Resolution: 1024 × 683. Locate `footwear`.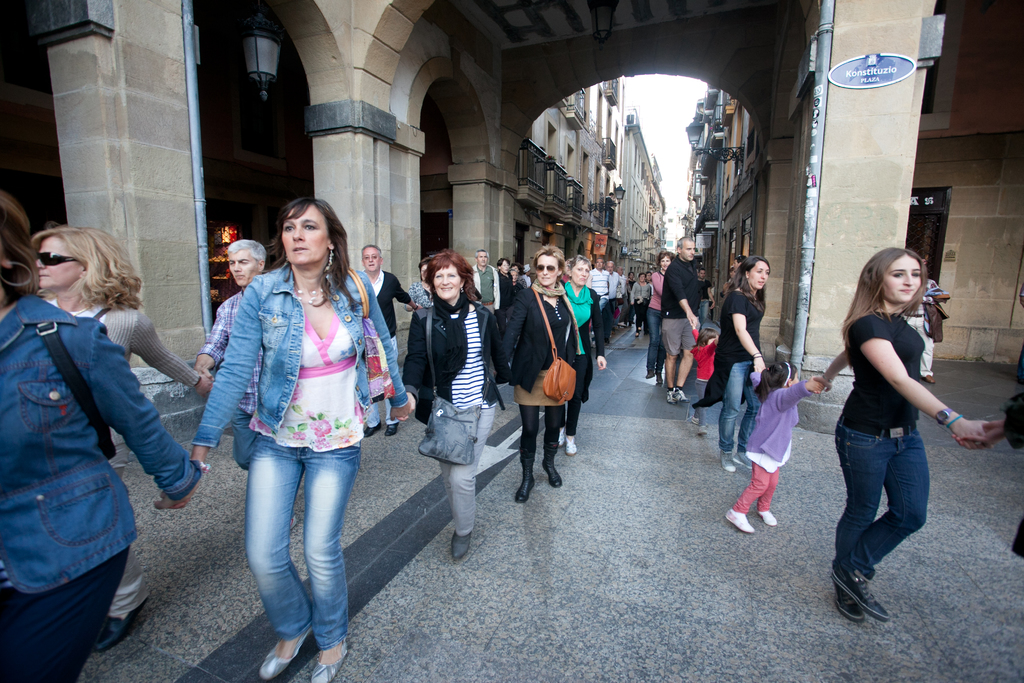
(x1=309, y1=634, x2=349, y2=682).
